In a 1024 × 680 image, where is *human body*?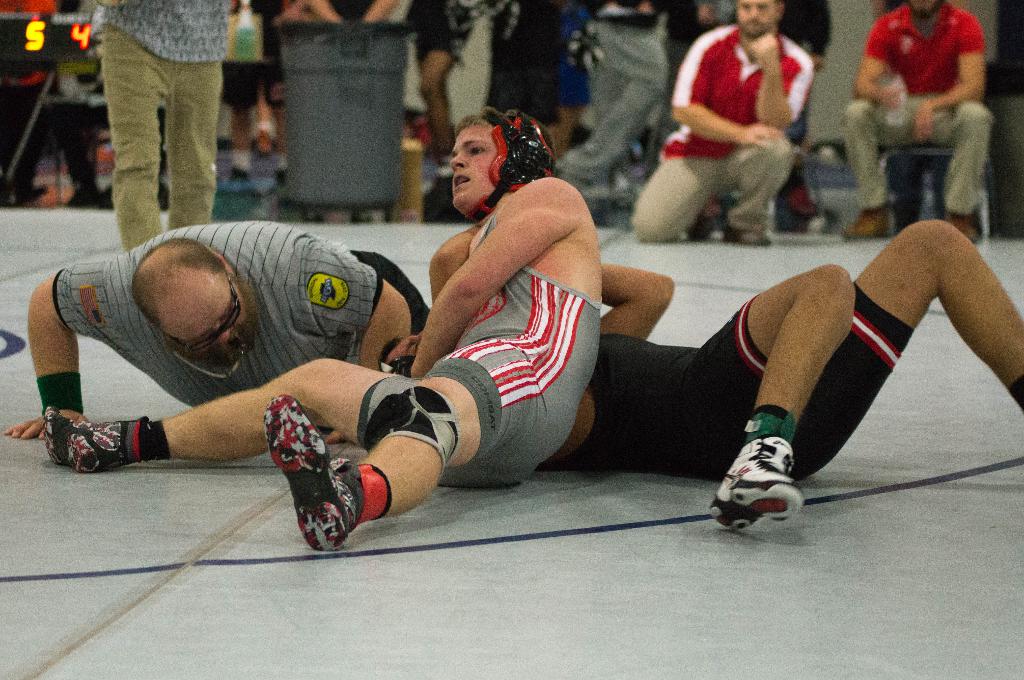
{"left": 43, "top": 173, "right": 604, "bottom": 555}.
